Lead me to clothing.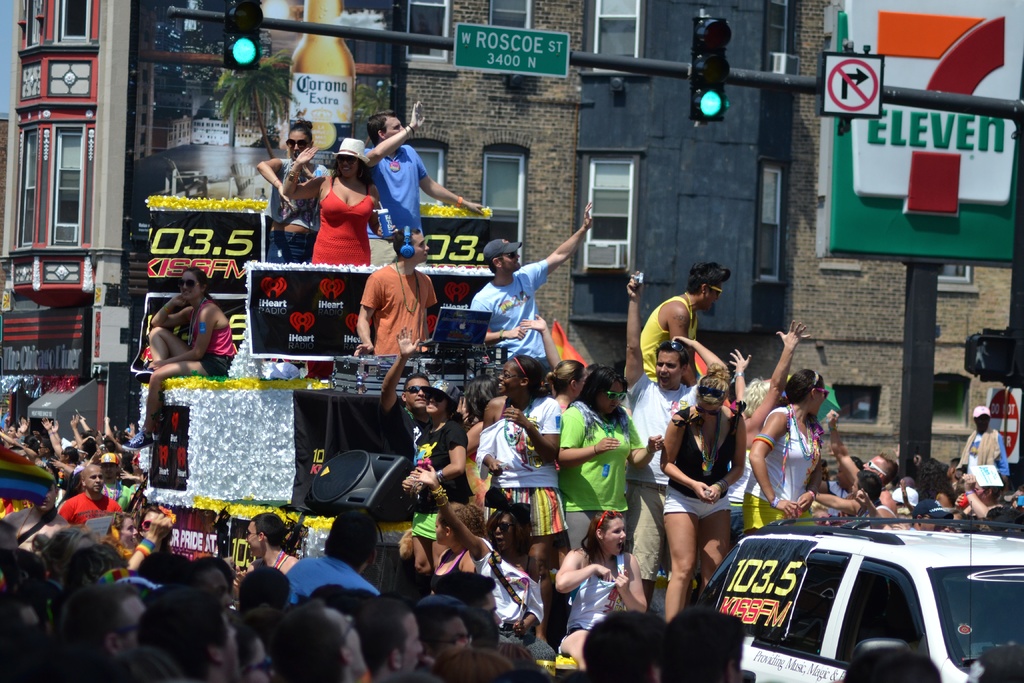
Lead to BBox(314, 174, 374, 267).
